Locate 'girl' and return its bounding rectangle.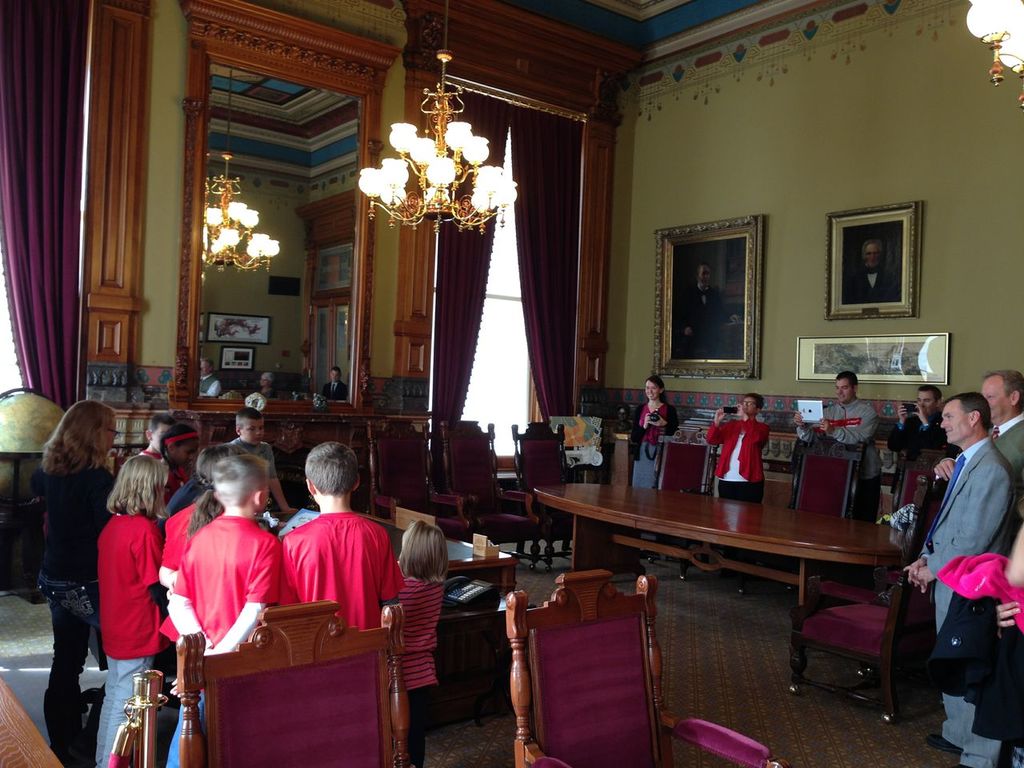
[x1=34, y1=394, x2=116, y2=762].
